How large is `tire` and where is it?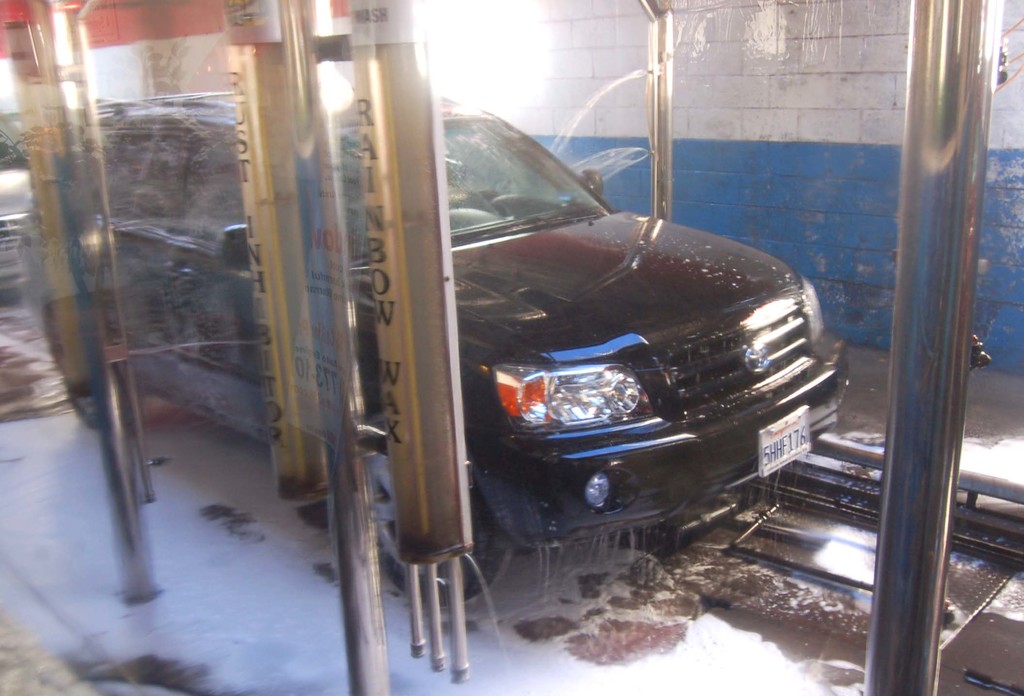
Bounding box: bbox=(365, 414, 511, 606).
